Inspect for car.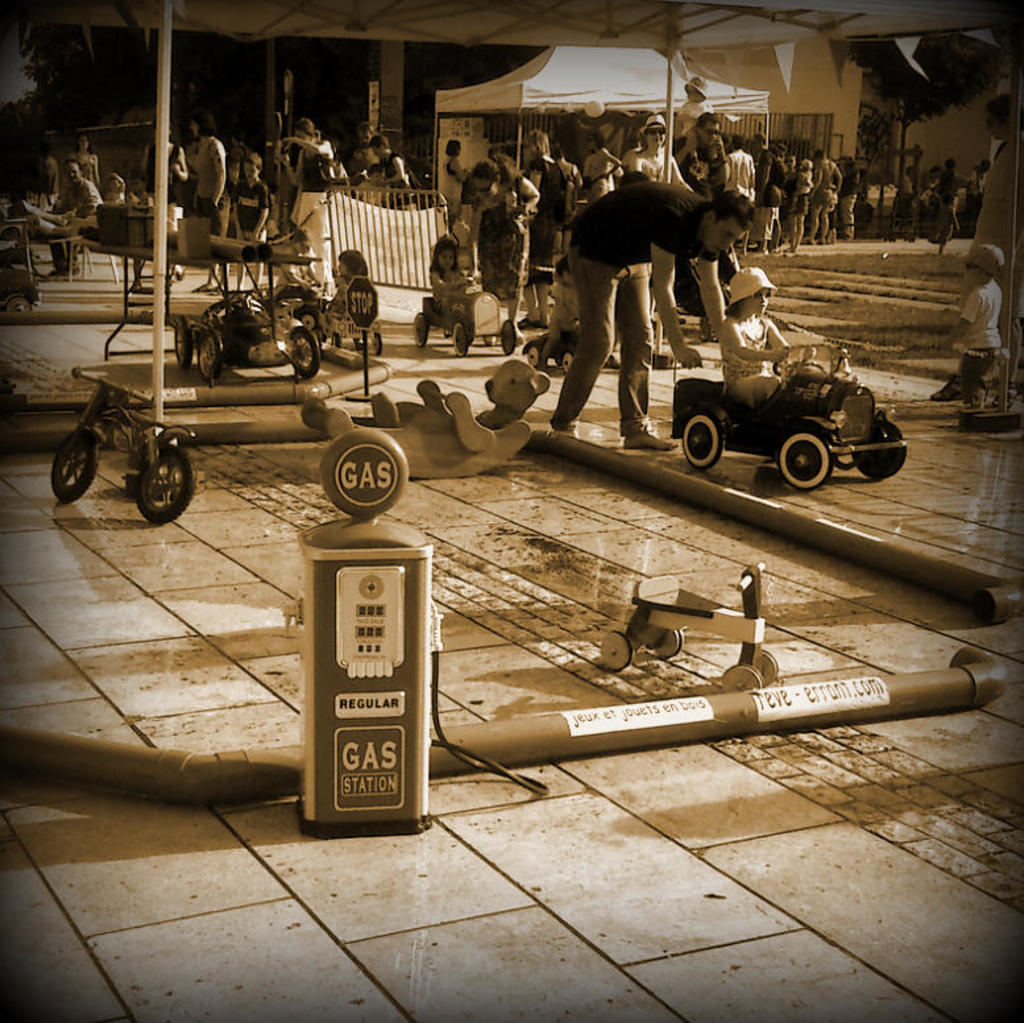
Inspection: crop(315, 293, 386, 361).
